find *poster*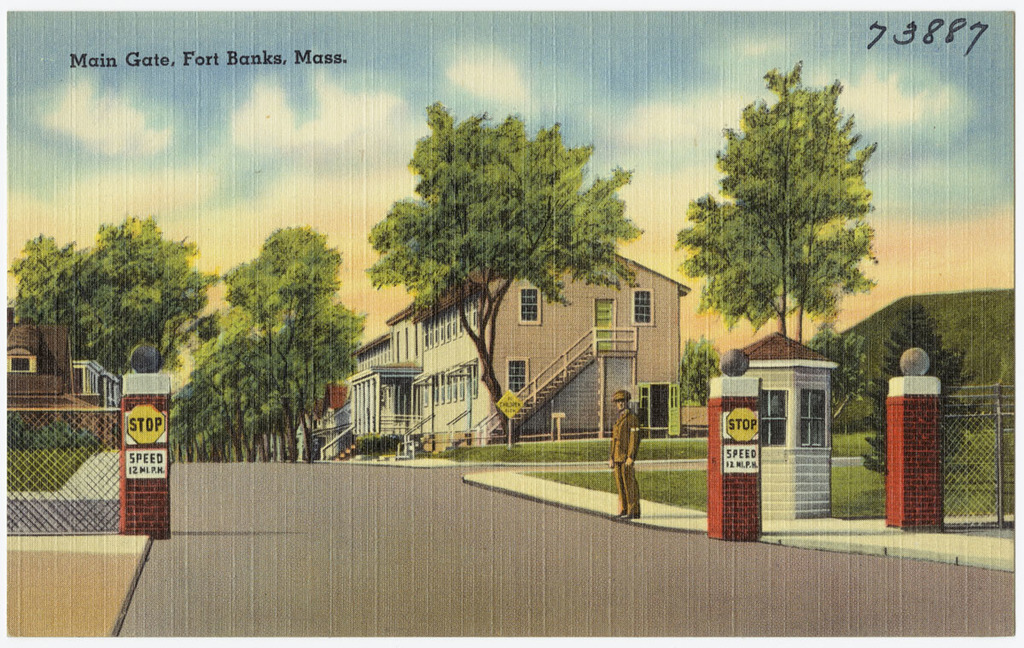
[7,4,1016,639]
